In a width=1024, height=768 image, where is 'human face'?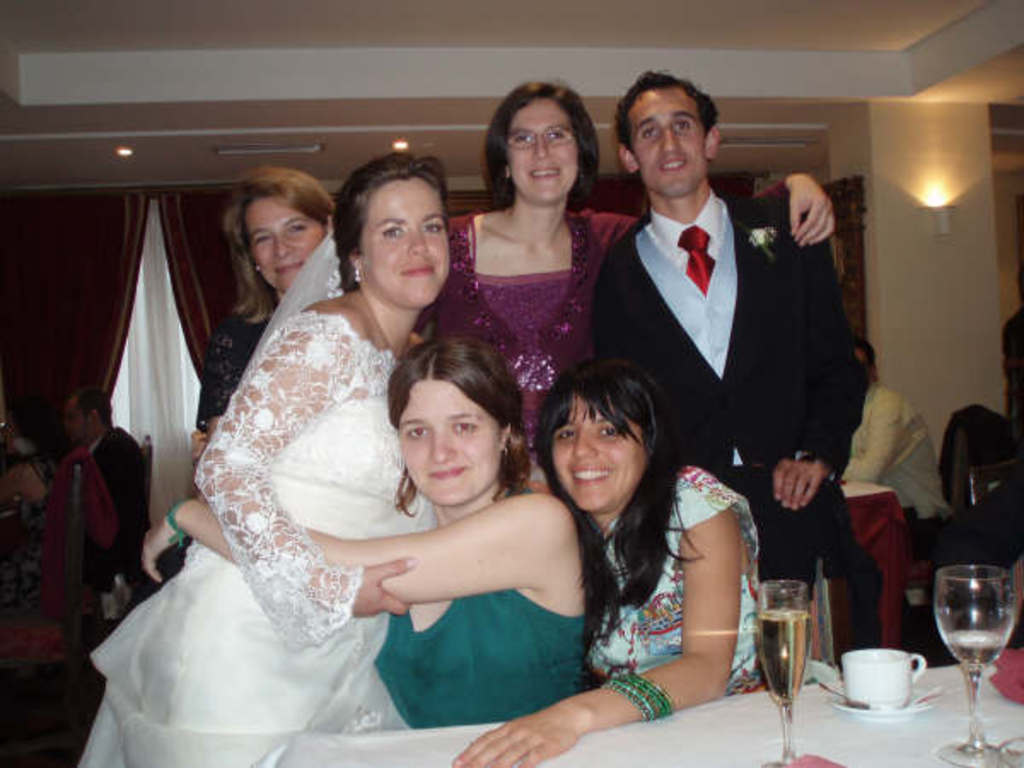
394, 375, 498, 517.
